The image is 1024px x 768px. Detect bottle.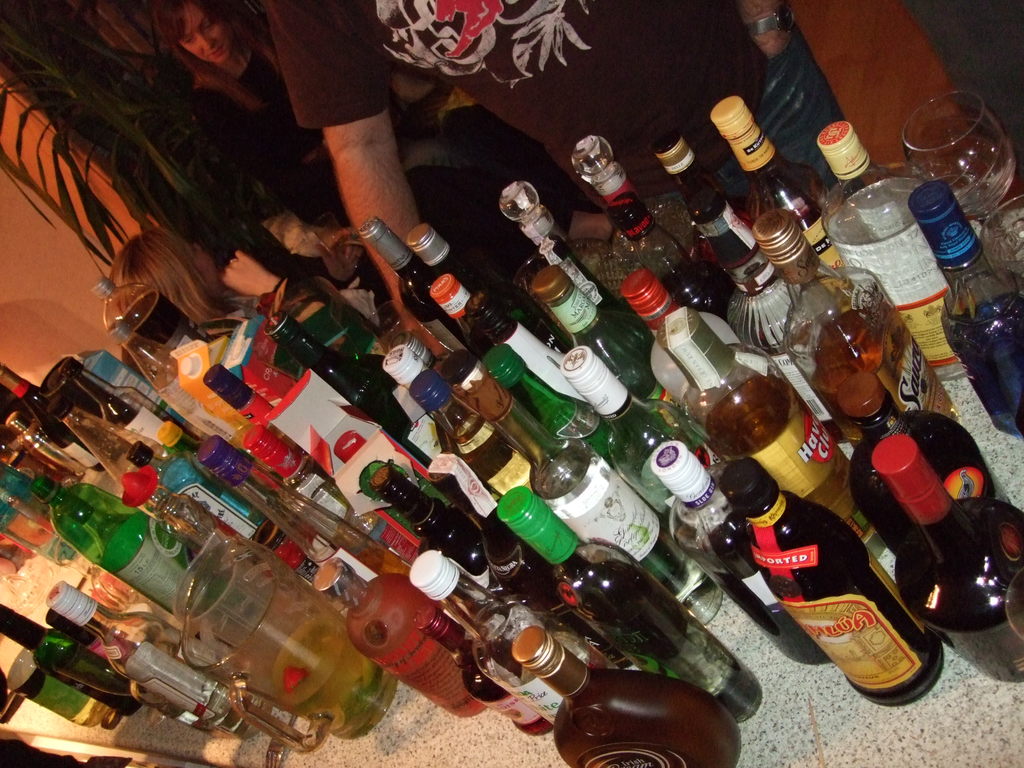
Detection: select_region(490, 188, 636, 331).
